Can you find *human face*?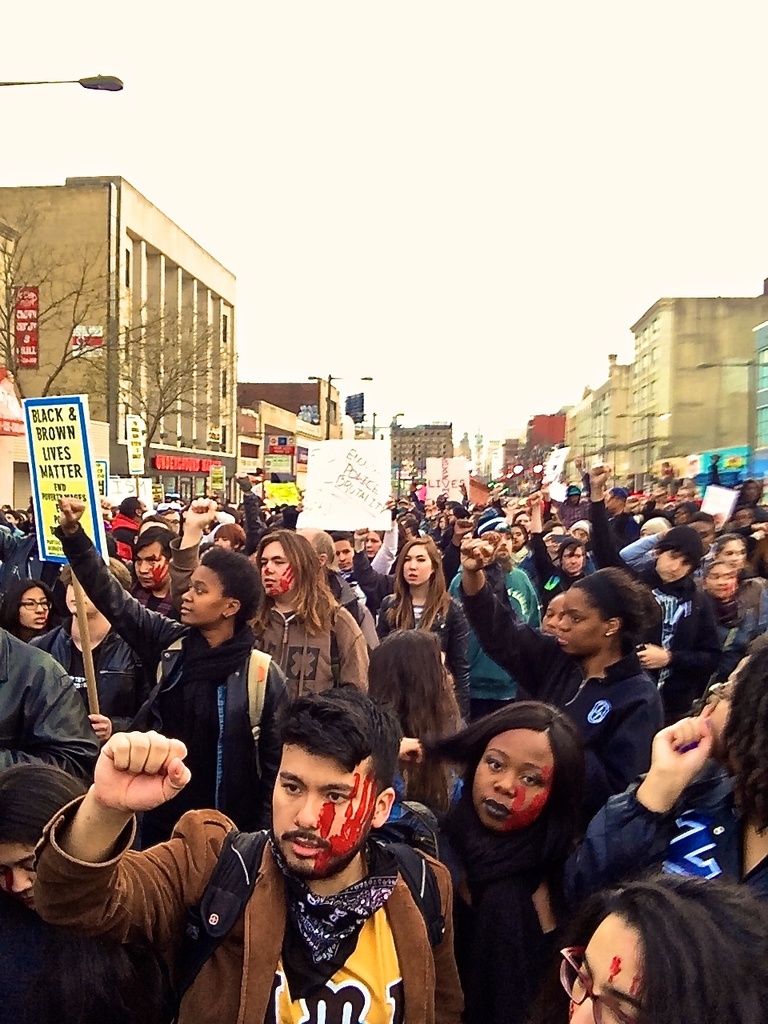
Yes, bounding box: (260,539,288,592).
